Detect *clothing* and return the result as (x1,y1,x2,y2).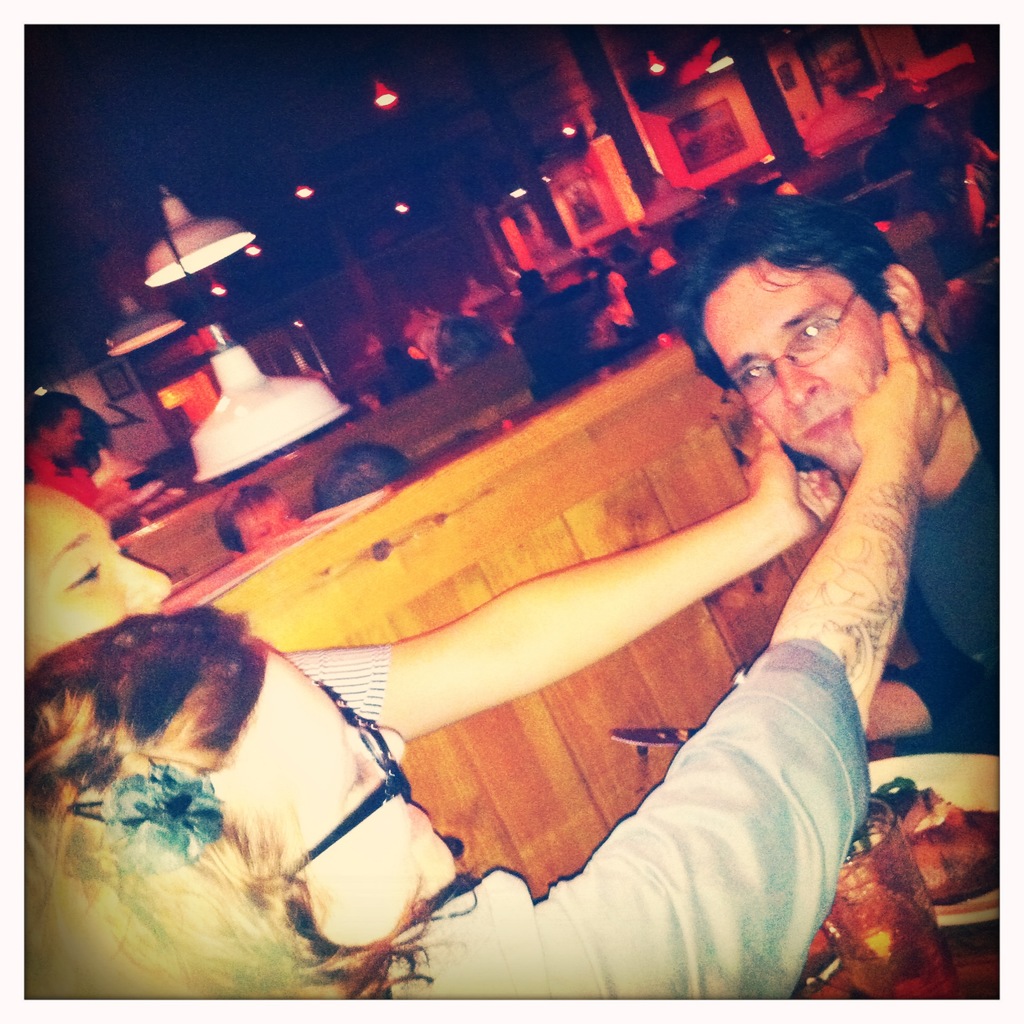
(47,467,125,519).
